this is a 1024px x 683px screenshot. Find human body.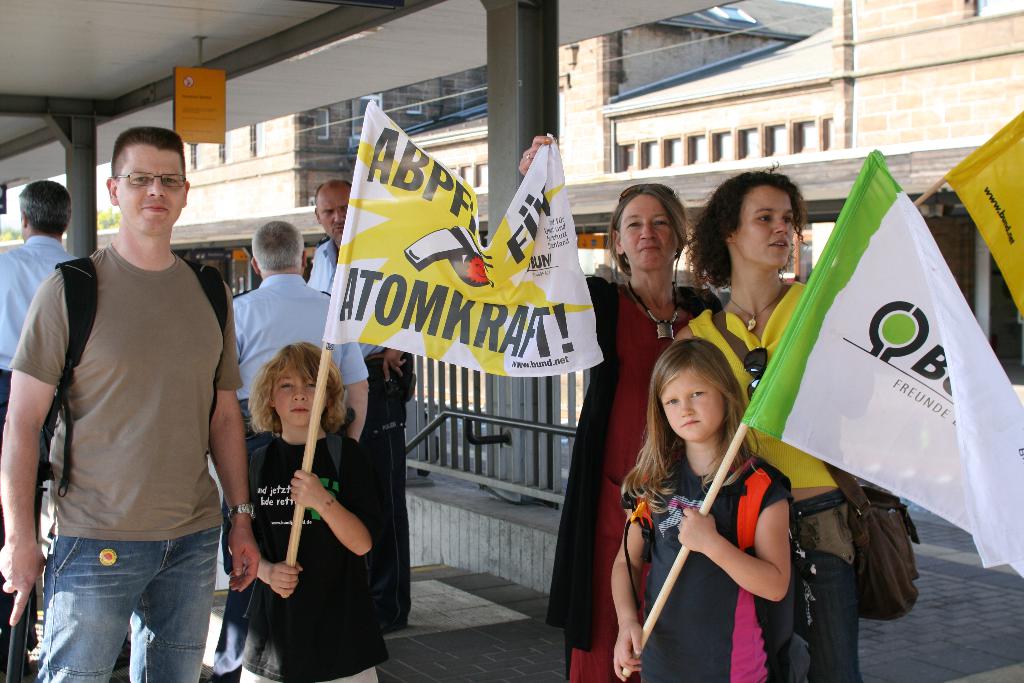
Bounding box: 0/180/78/537.
